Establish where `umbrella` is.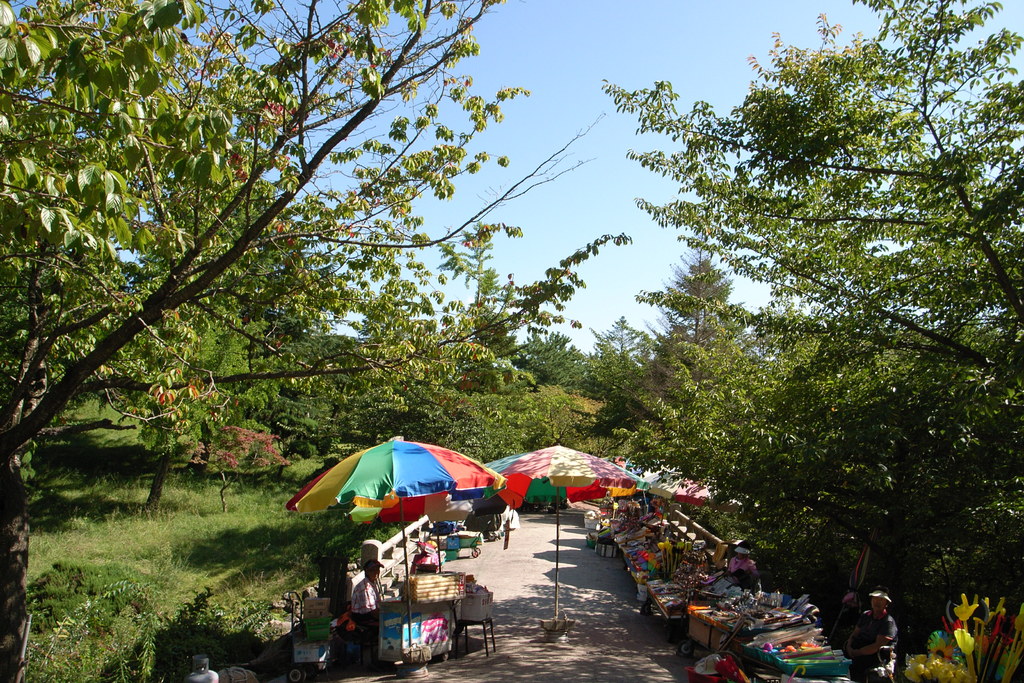
Established at [left=636, top=463, right=743, bottom=526].
